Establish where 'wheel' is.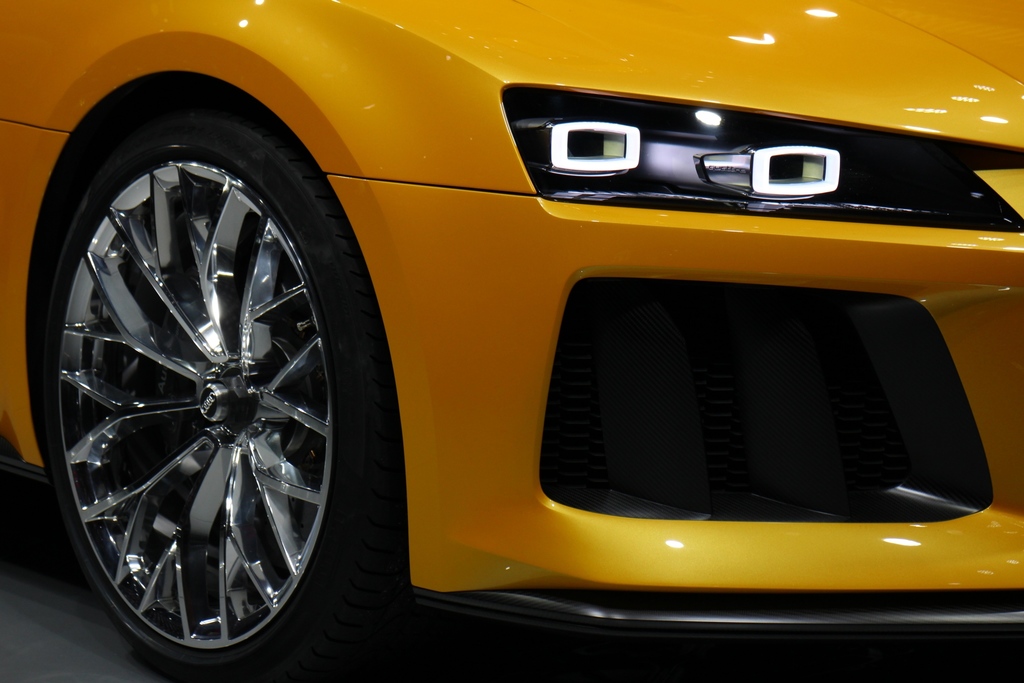
Established at bbox=(49, 123, 354, 671).
